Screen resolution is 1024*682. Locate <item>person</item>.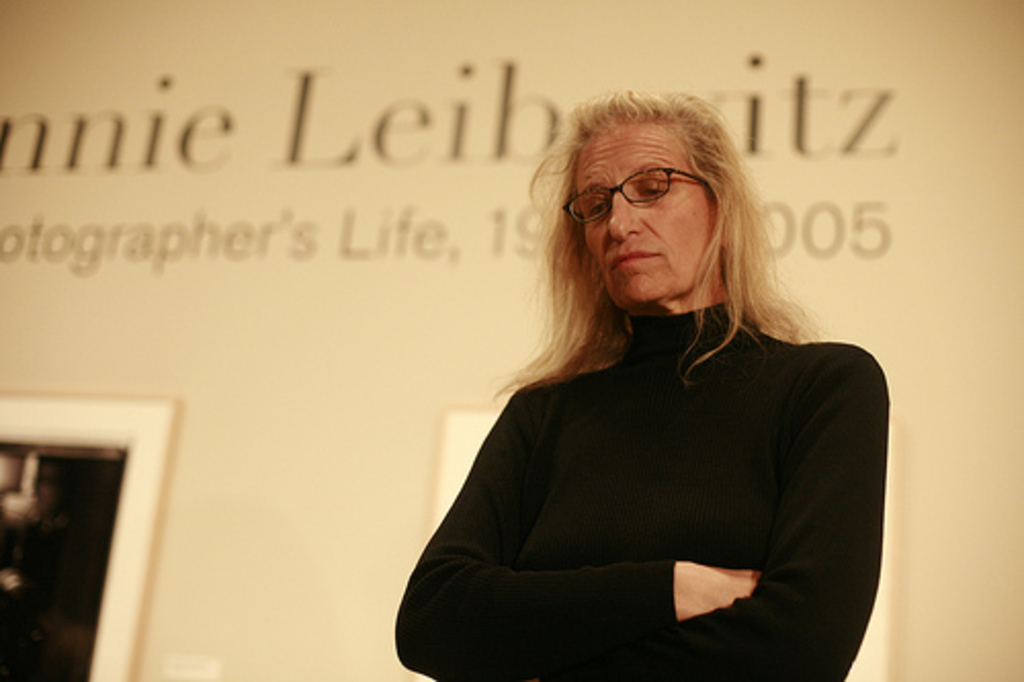
393, 98, 893, 681.
